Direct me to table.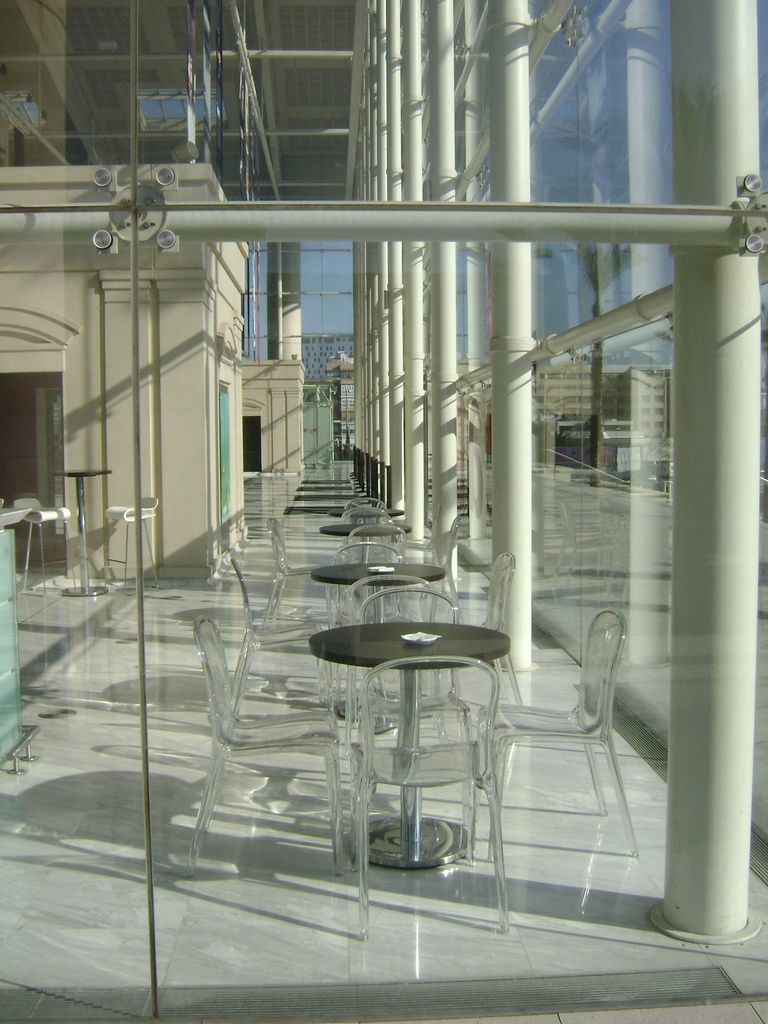
Direction: [308, 590, 542, 880].
